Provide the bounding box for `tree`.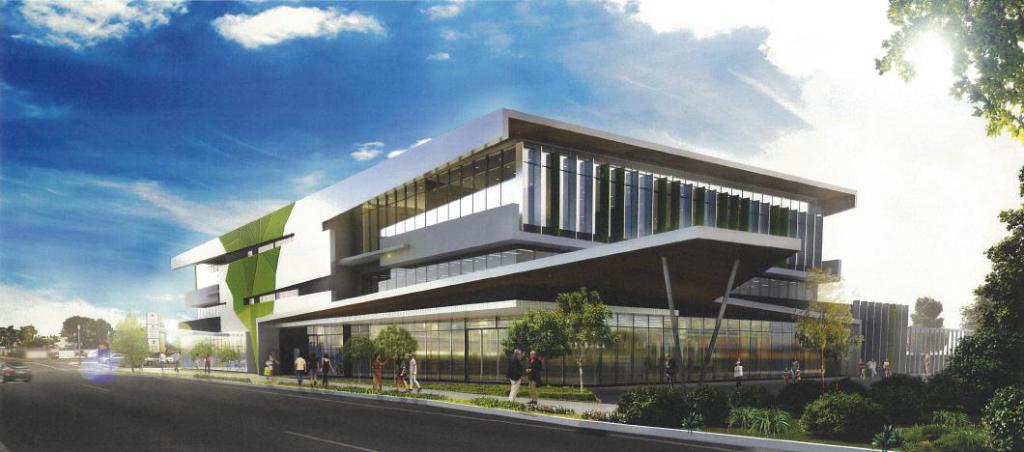
<box>794,265,860,399</box>.
